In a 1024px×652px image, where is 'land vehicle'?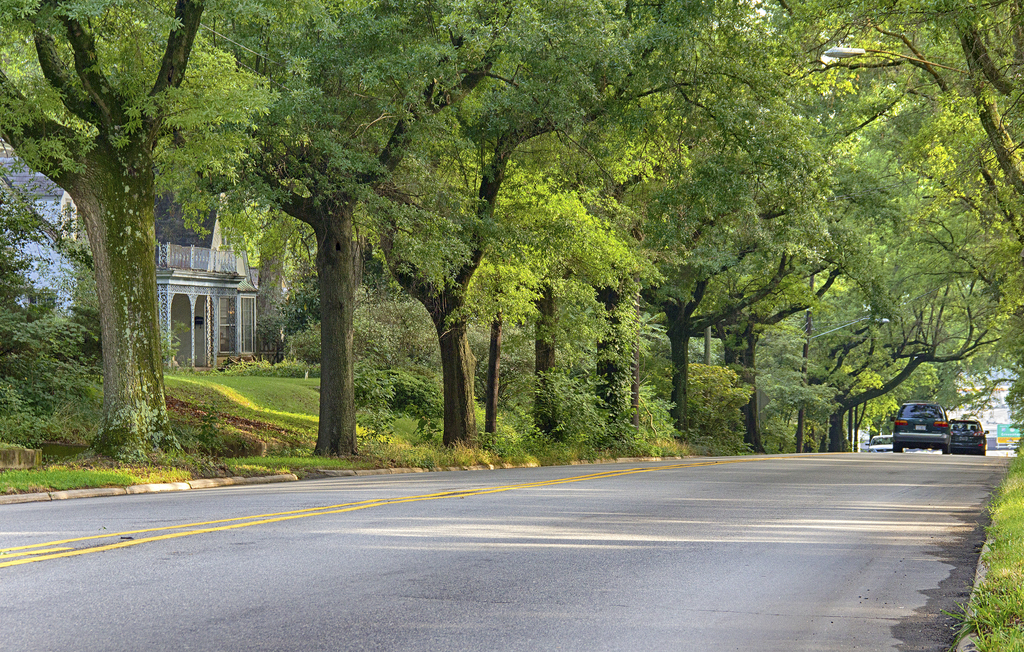
[948, 417, 989, 454].
